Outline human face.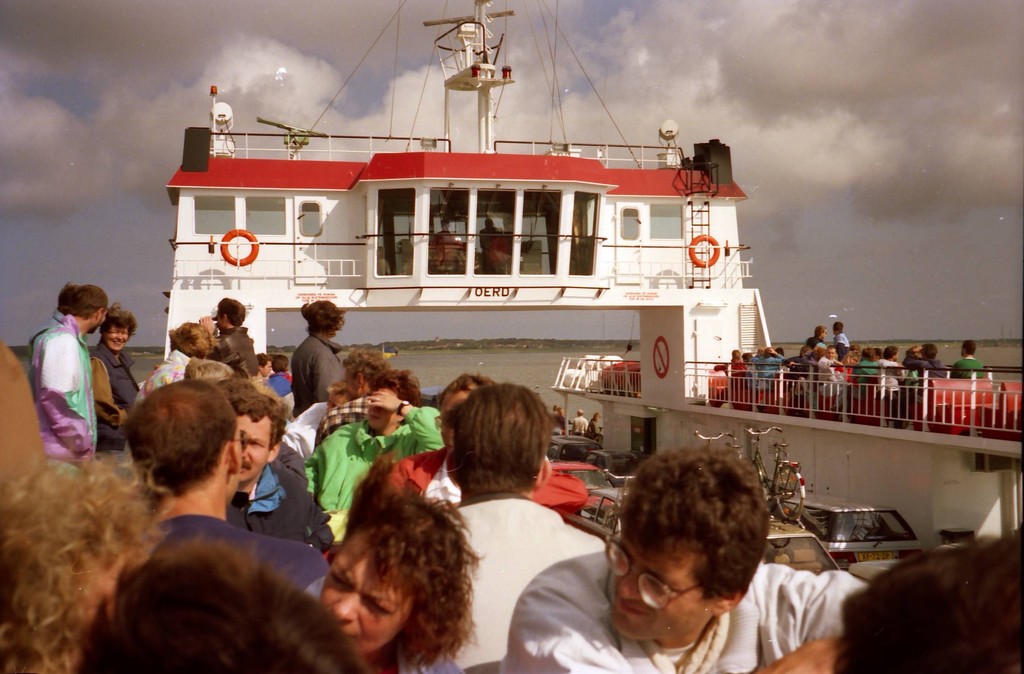
Outline: [left=240, top=410, right=275, bottom=481].
